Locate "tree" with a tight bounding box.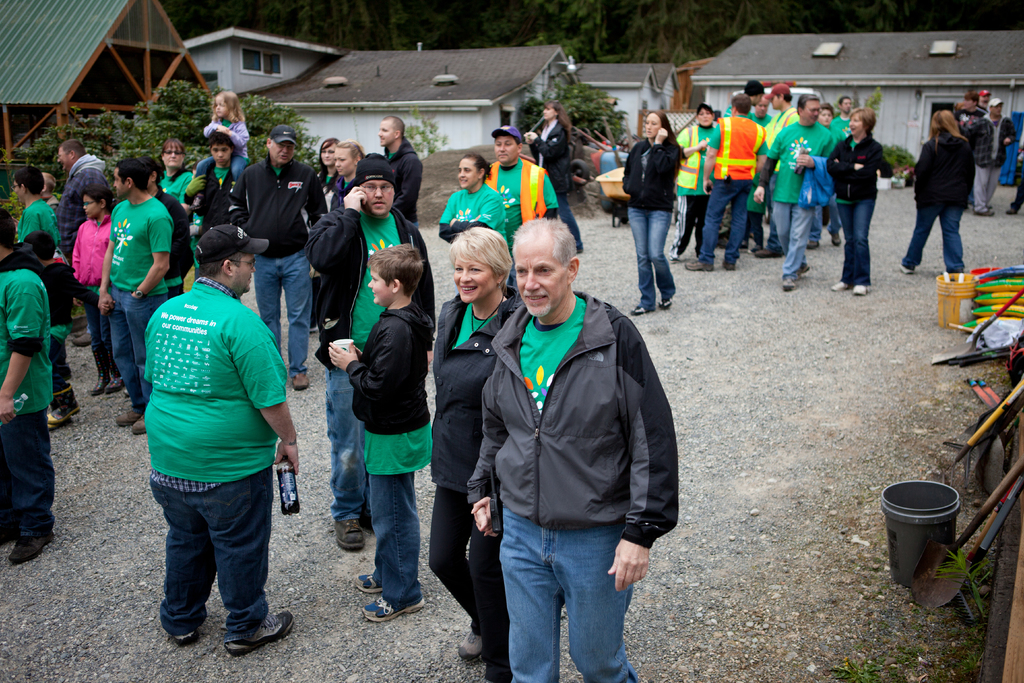
bbox(67, 80, 321, 167).
